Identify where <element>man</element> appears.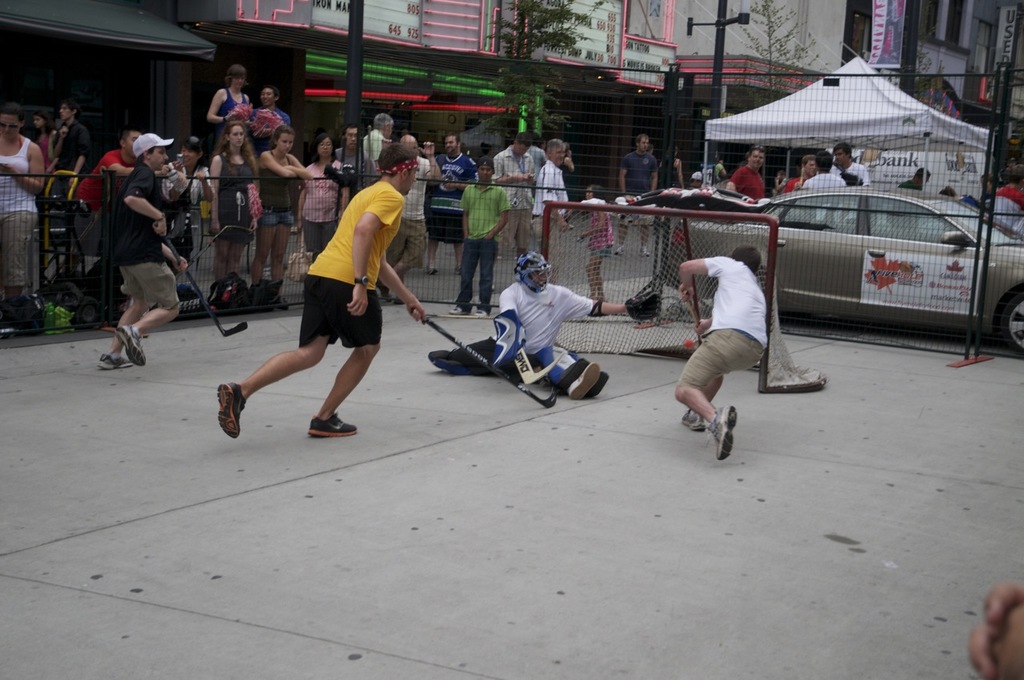
Appears at detection(533, 142, 575, 259).
